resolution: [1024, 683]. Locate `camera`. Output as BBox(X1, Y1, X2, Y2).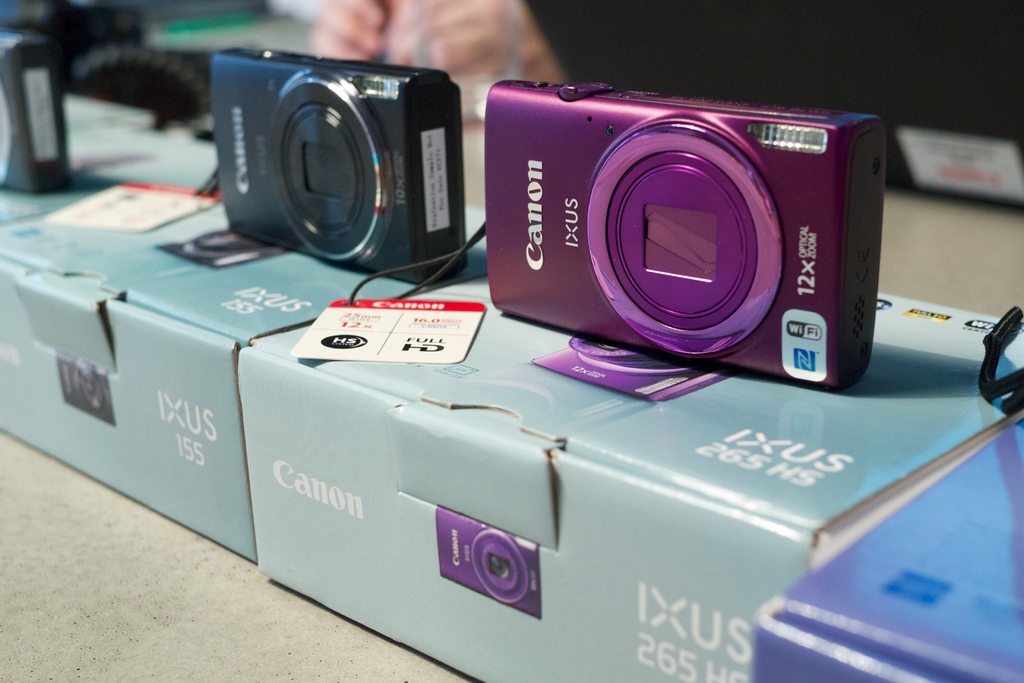
BBox(488, 76, 889, 384).
